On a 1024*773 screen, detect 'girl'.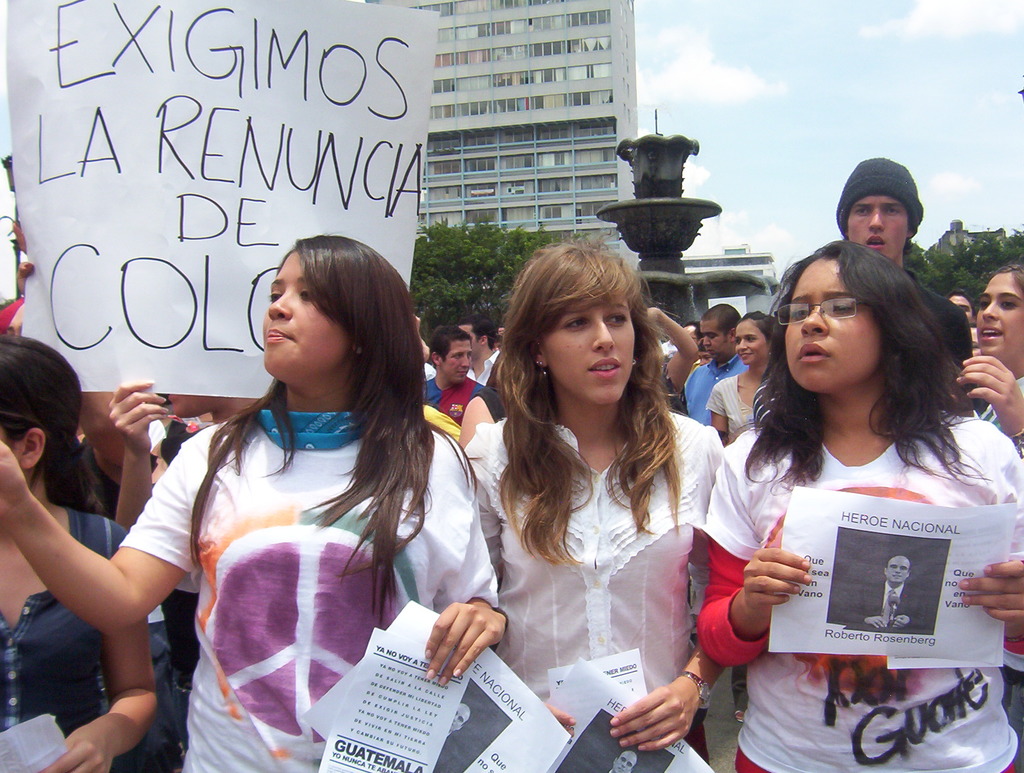
left=957, top=261, right=1023, bottom=457.
